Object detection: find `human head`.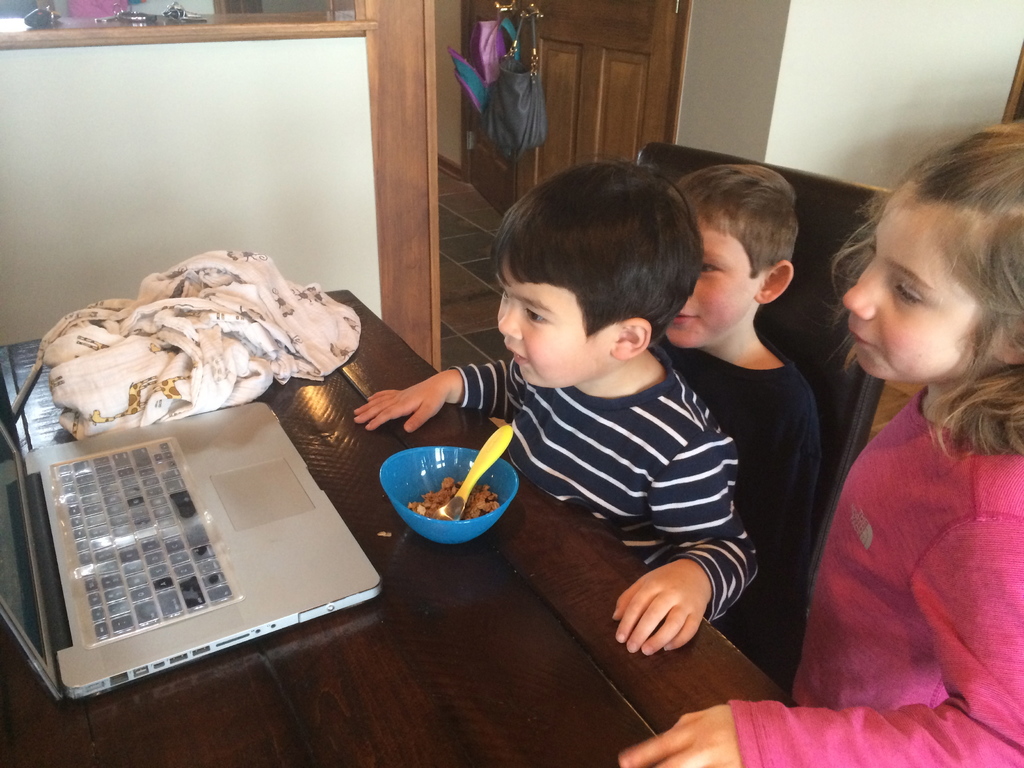
(673, 157, 804, 344).
